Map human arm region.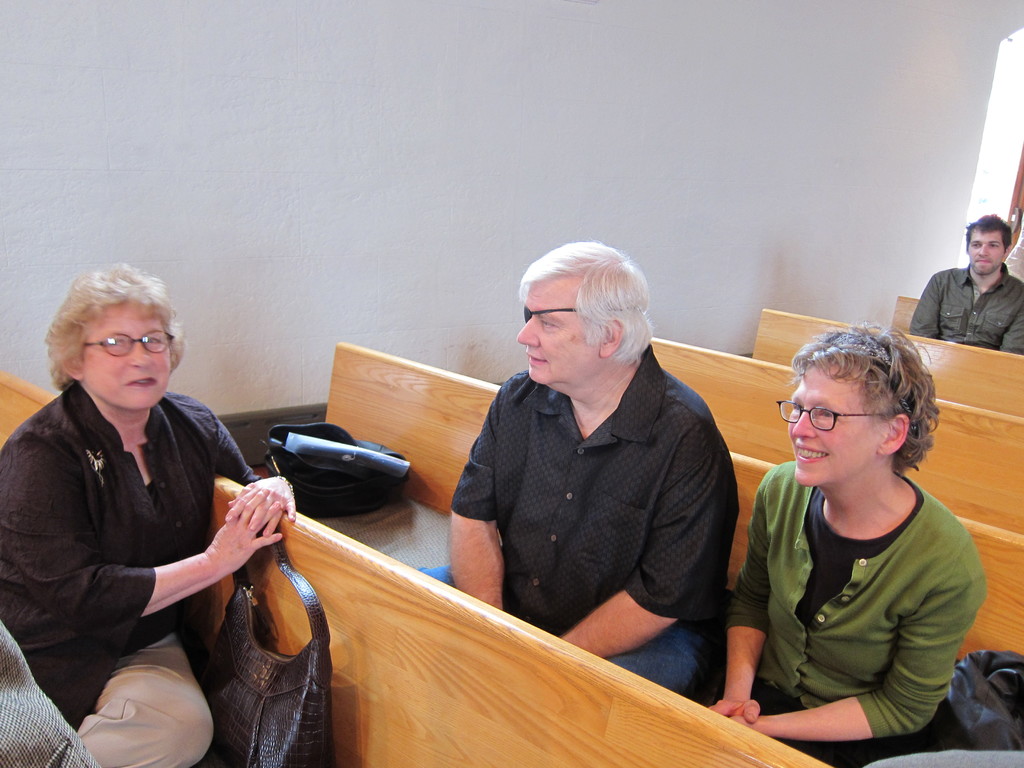
Mapped to bbox(431, 371, 518, 620).
